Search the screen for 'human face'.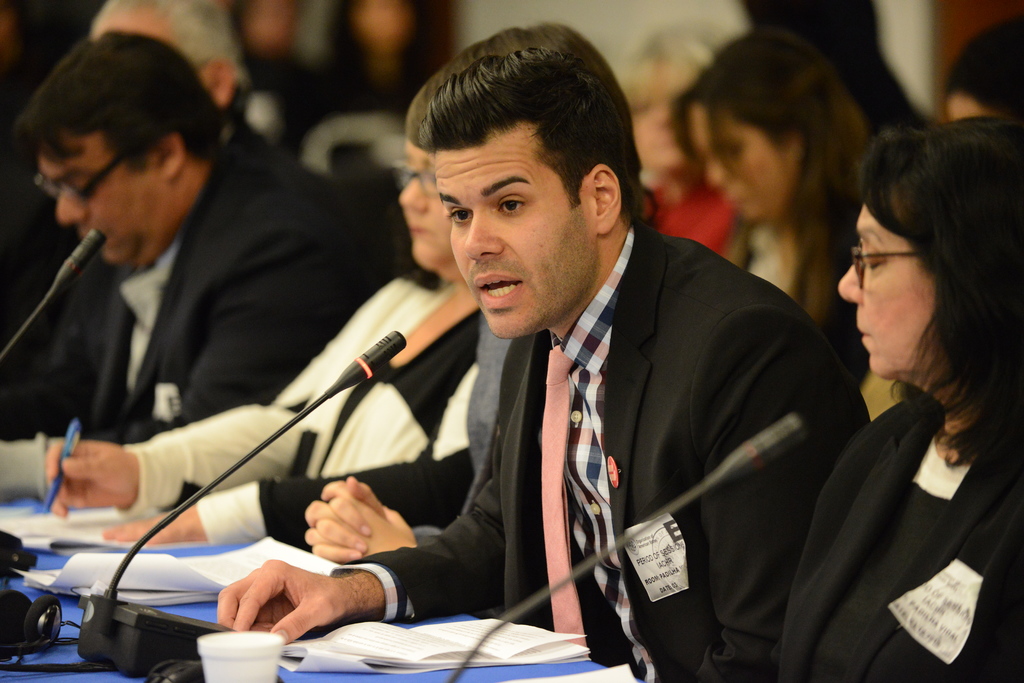
Found at BBox(35, 133, 163, 262).
